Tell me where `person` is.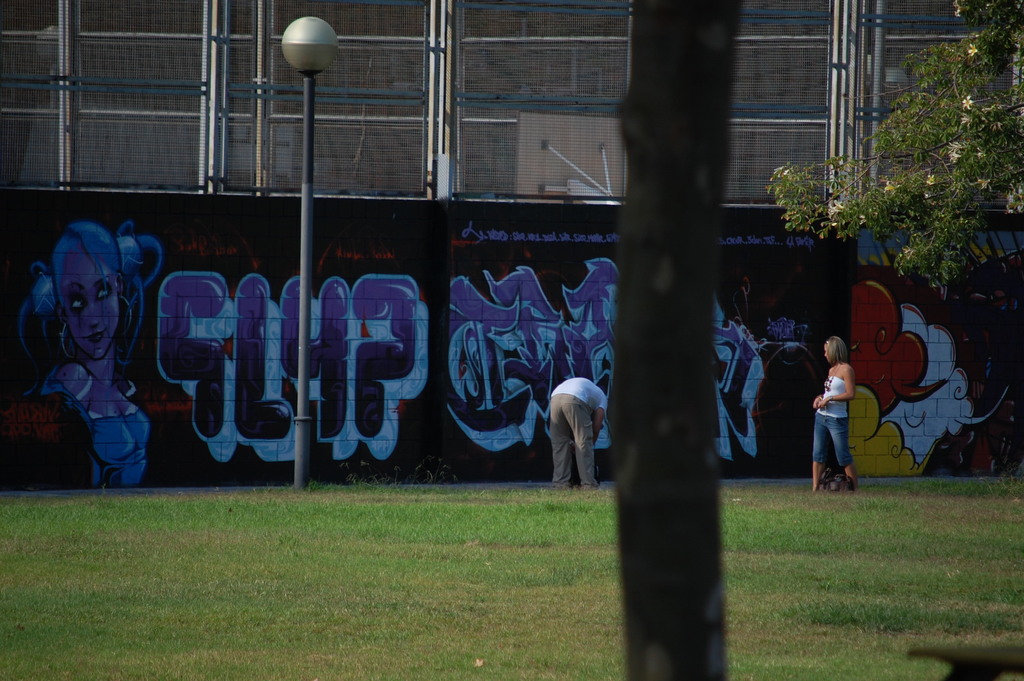
`person` is at box=[810, 335, 858, 491].
